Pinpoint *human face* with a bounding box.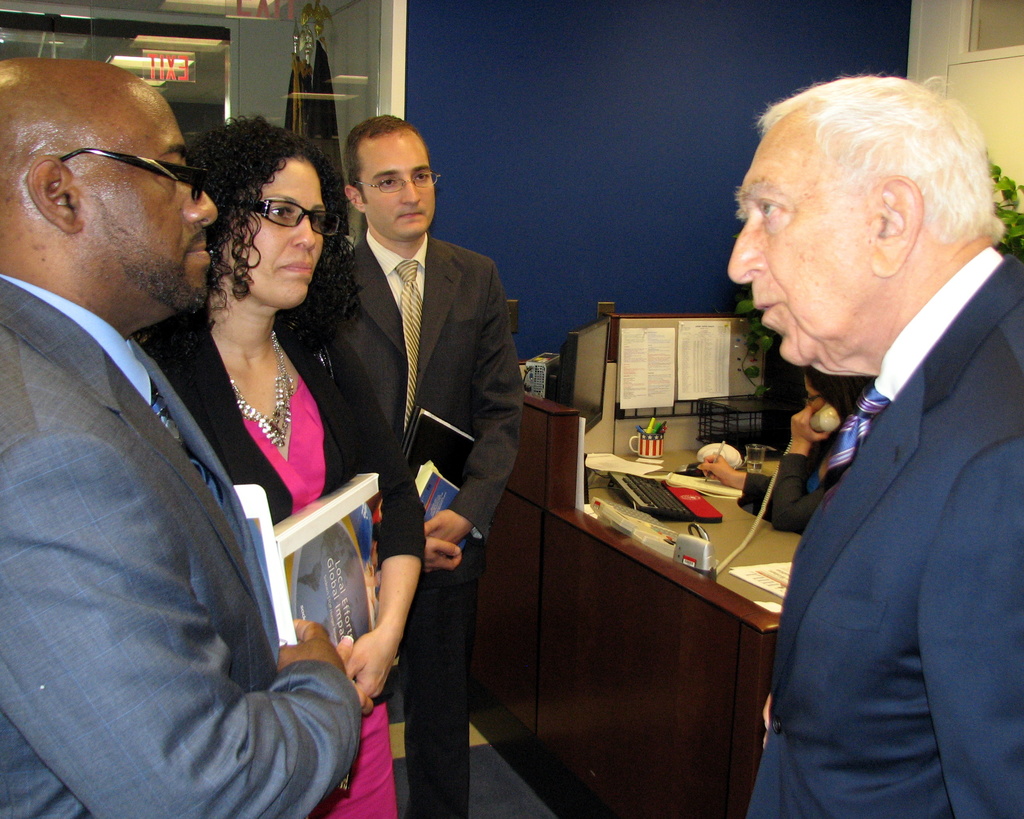
bbox=(222, 155, 325, 303).
